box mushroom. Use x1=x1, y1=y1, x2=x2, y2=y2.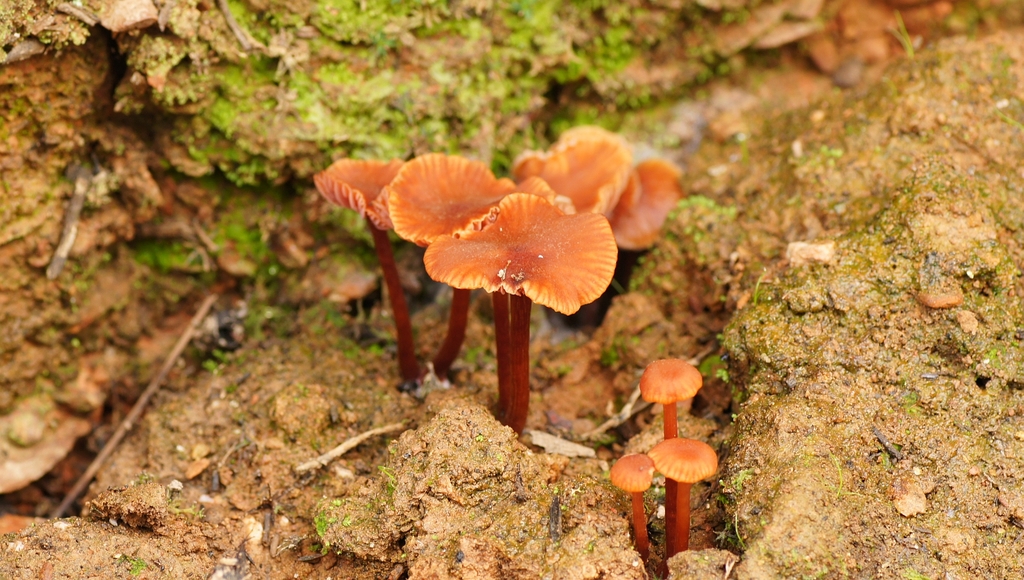
x1=610, y1=451, x2=657, y2=565.
